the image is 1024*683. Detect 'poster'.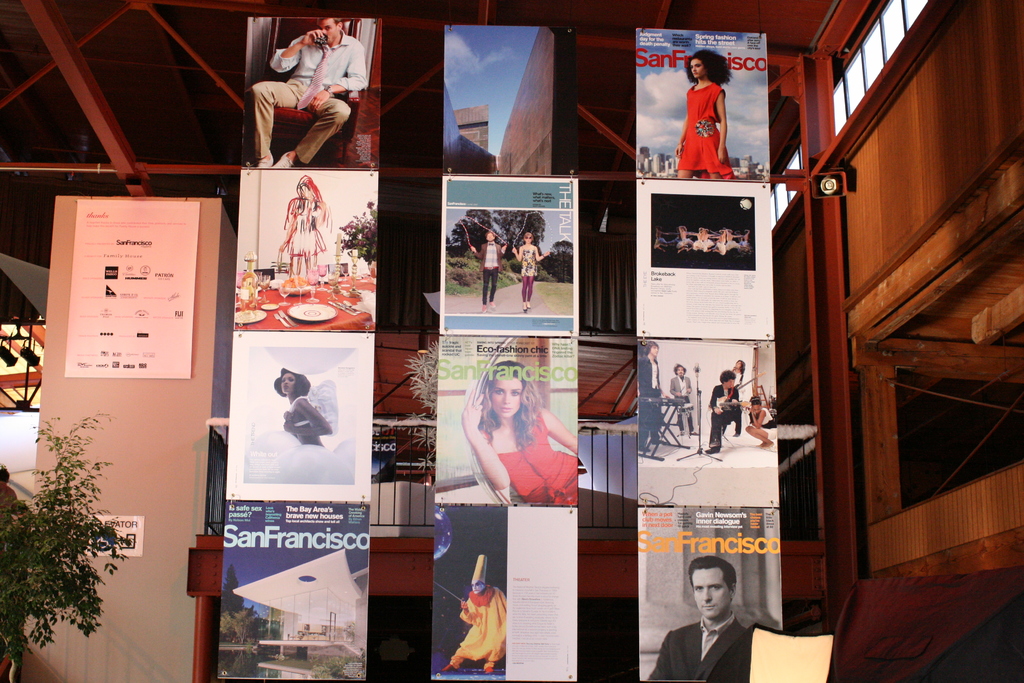
Detection: bbox(230, 330, 369, 501).
